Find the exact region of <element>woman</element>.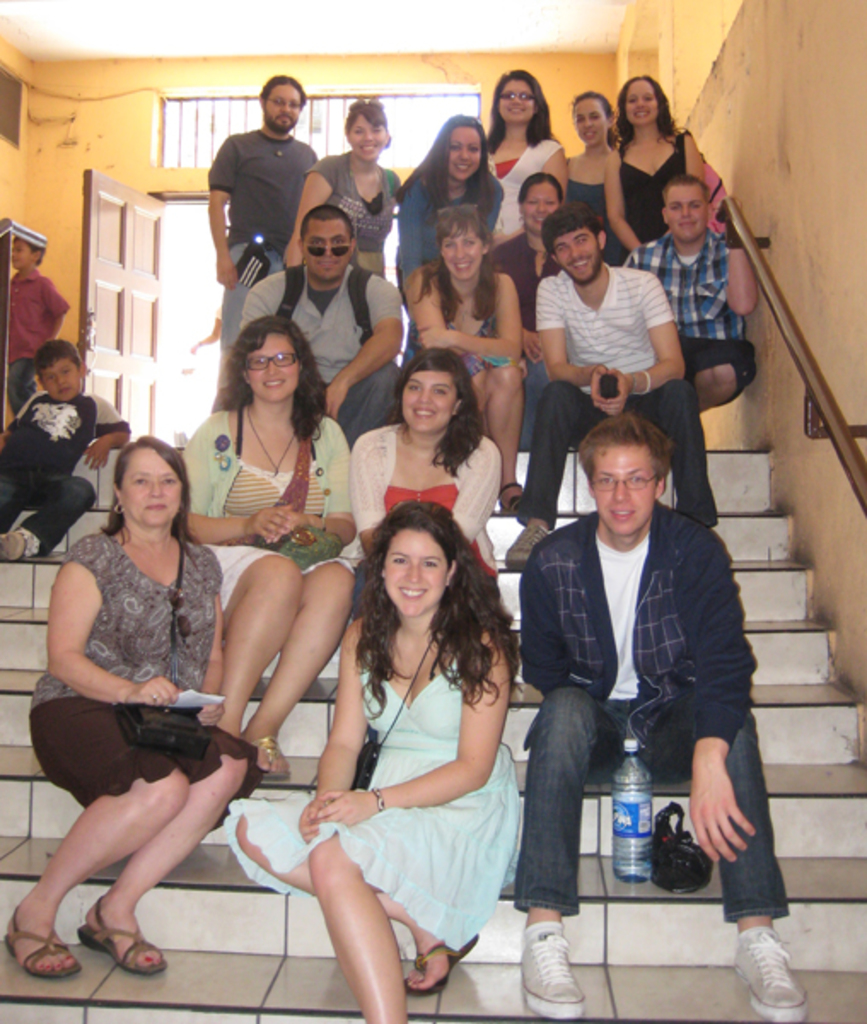
Exact region: <box>560,87,621,256</box>.
